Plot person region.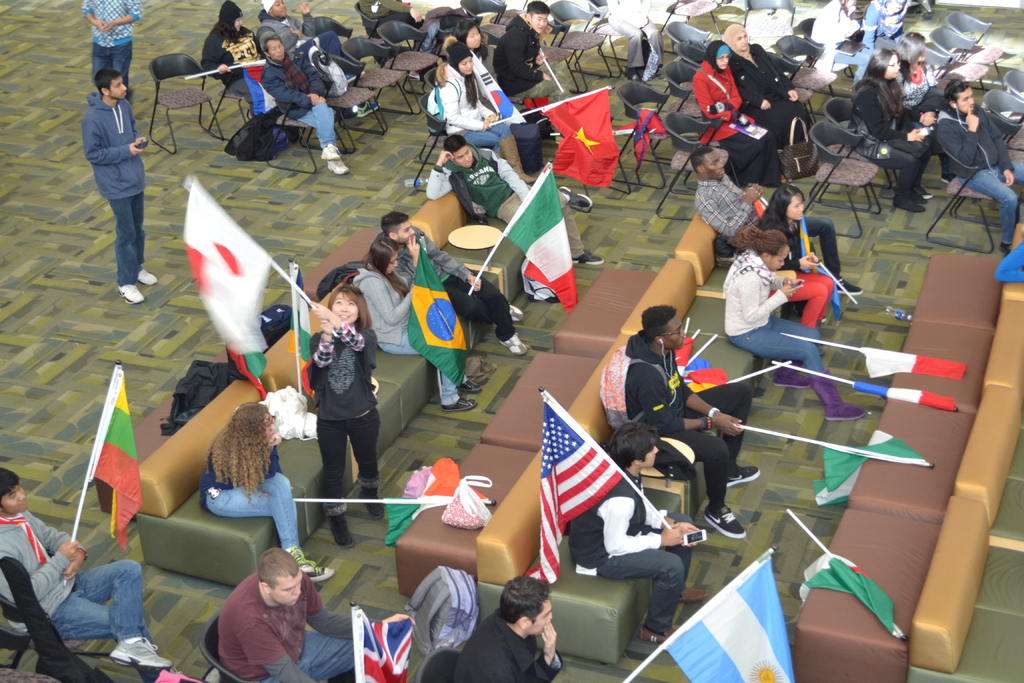
Plotted at (x1=844, y1=0, x2=915, y2=51).
